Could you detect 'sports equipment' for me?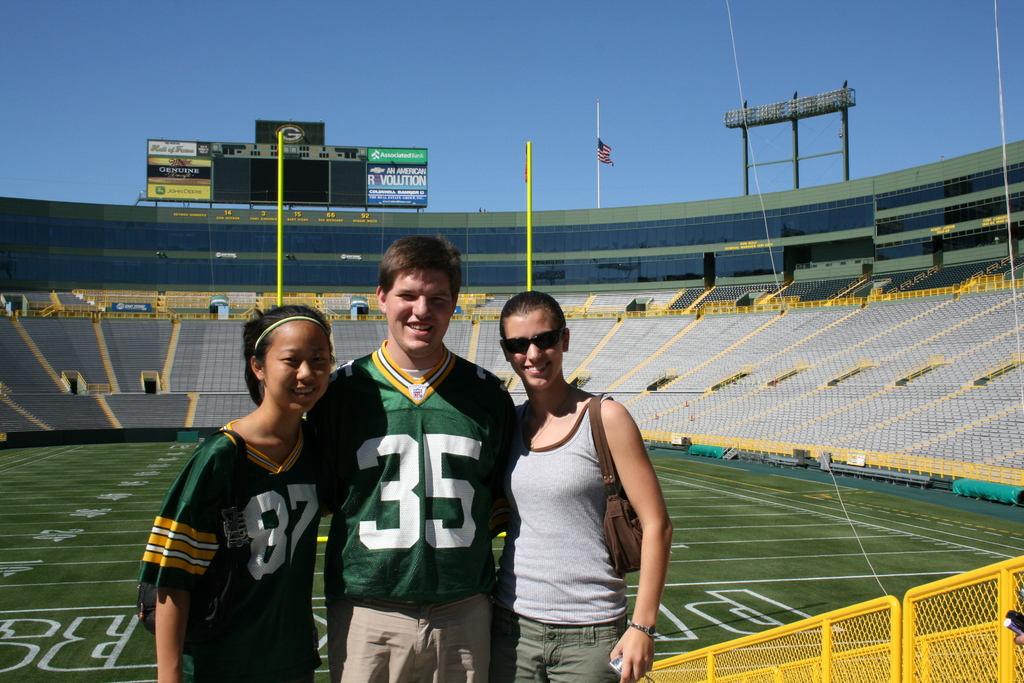
Detection result: Rect(305, 338, 520, 611).
